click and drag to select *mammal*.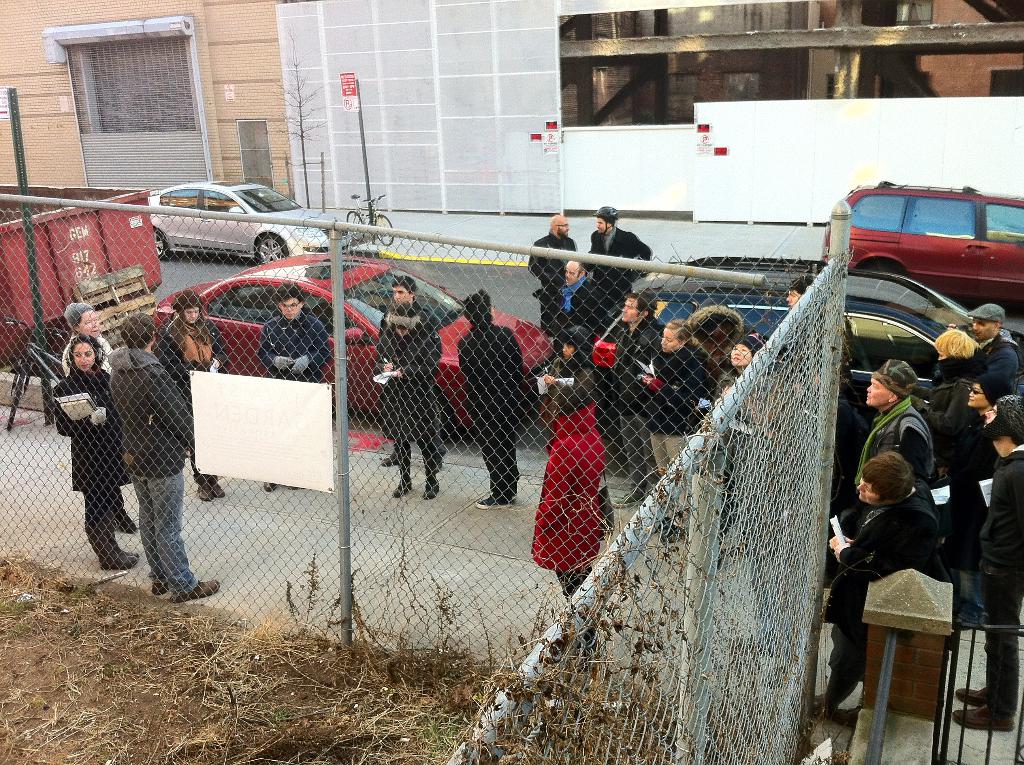
Selection: <bbox>838, 358, 941, 533</bbox>.
